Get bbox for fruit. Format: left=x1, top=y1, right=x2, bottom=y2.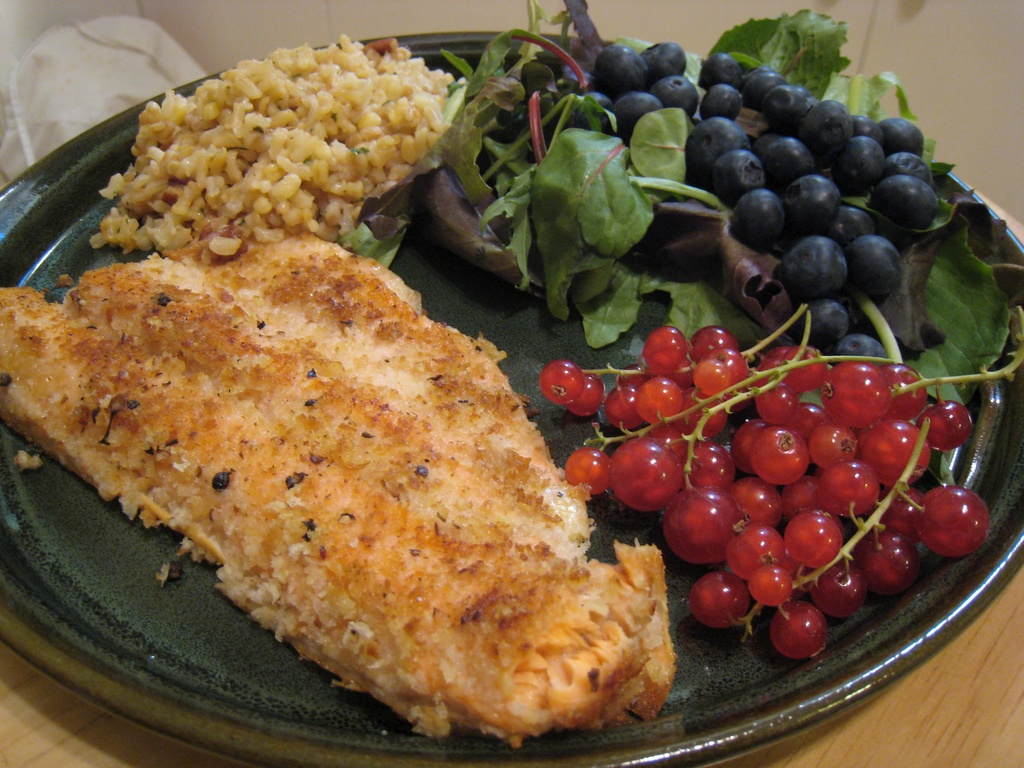
left=568, top=373, right=604, bottom=415.
